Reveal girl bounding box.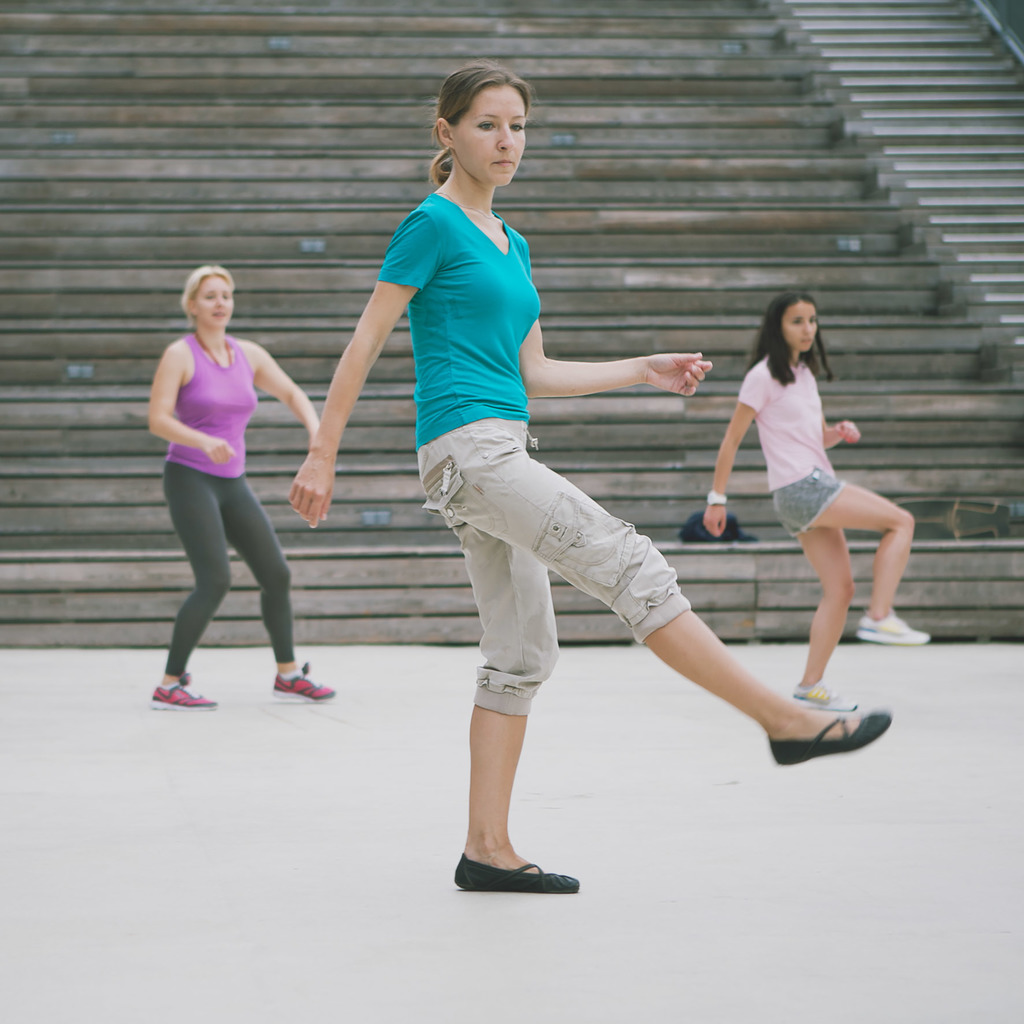
Revealed: locate(701, 293, 930, 708).
